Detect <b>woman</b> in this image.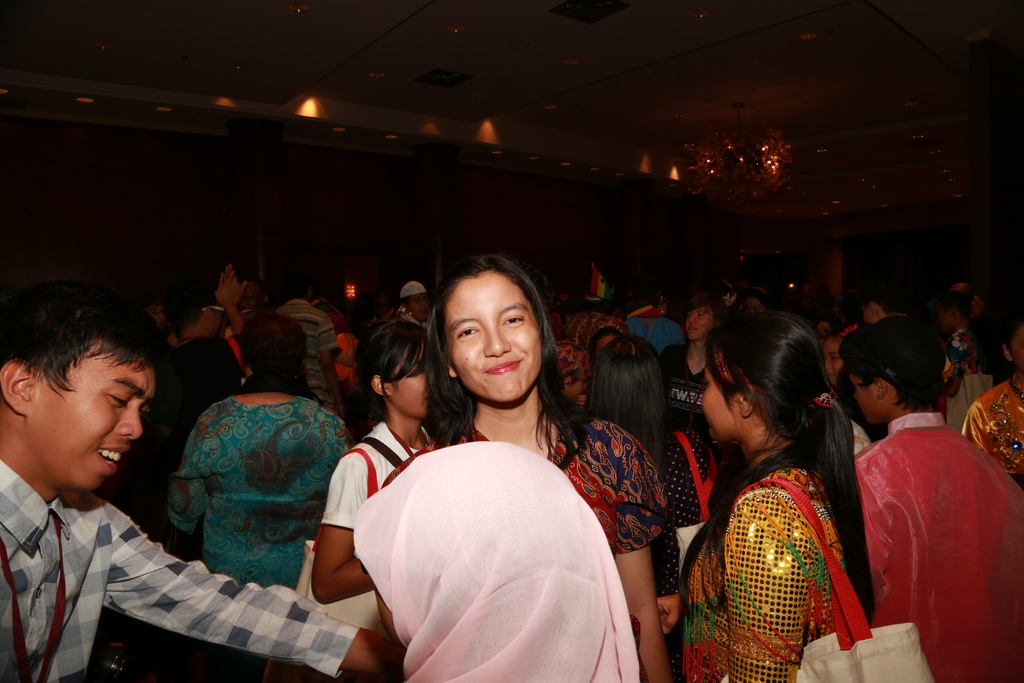
Detection: (left=655, top=313, right=838, bottom=682).
